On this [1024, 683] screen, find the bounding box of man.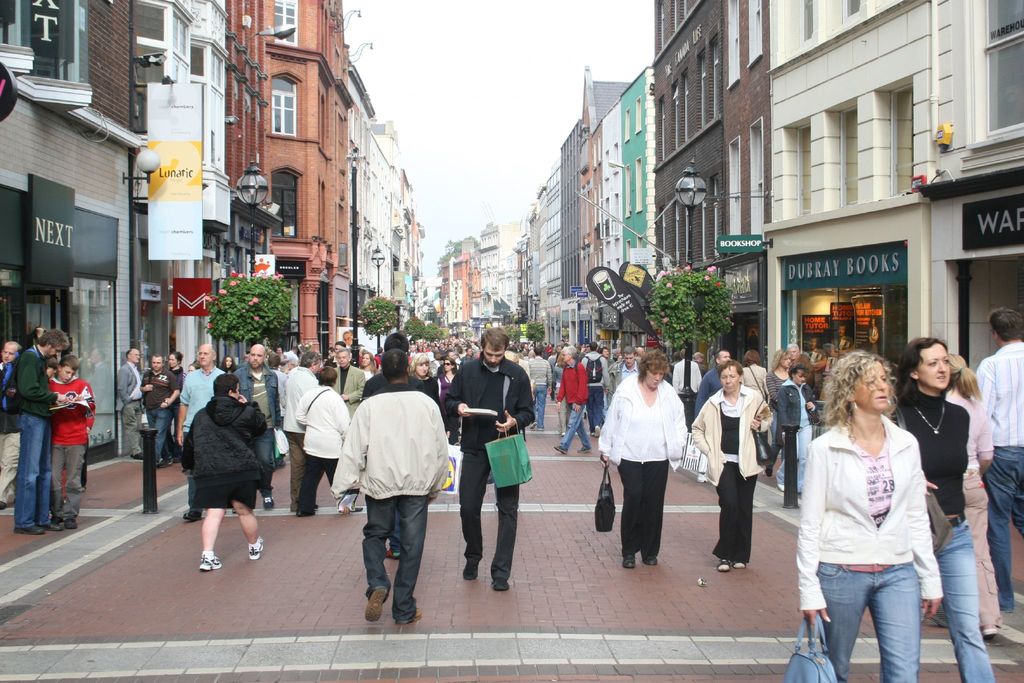
Bounding box: {"left": 964, "top": 306, "right": 1023, "bottom": 629}.
